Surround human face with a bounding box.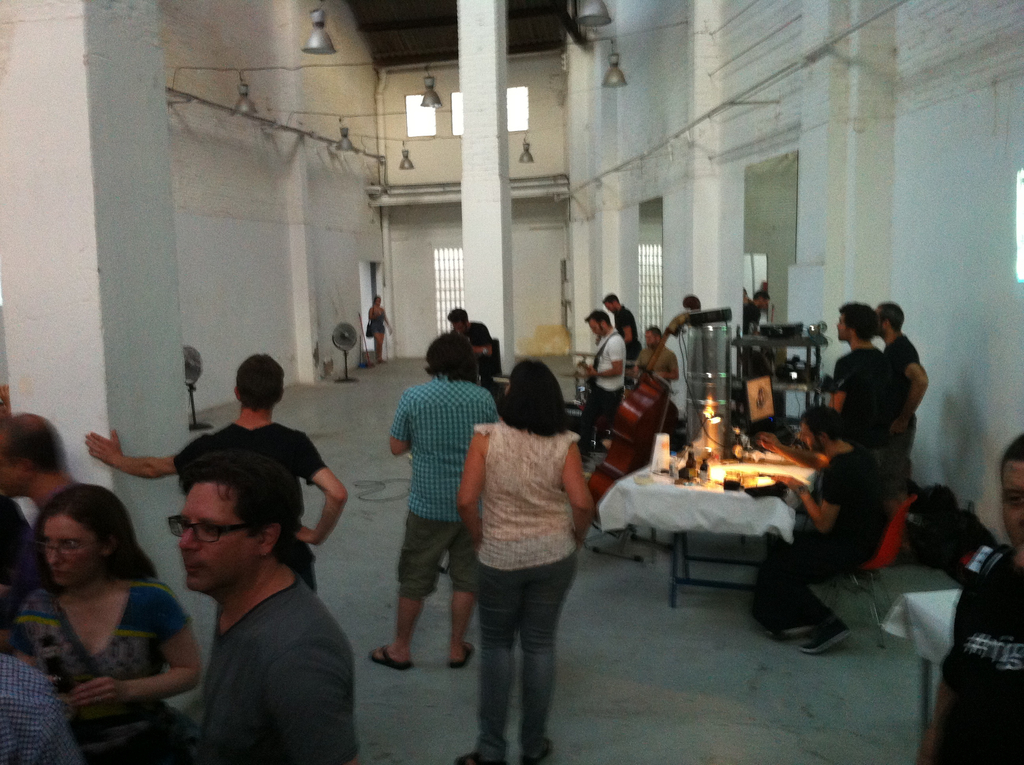
[449,321,469,336].
